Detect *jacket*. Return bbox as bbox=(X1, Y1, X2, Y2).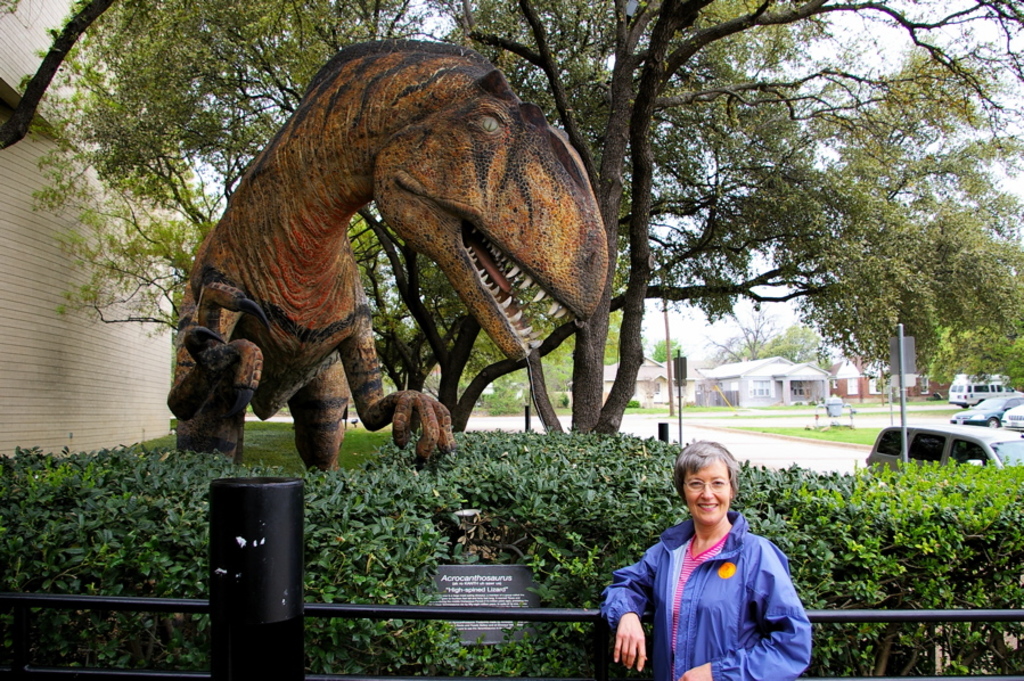
bbox=(598, 510, 811, 680).
